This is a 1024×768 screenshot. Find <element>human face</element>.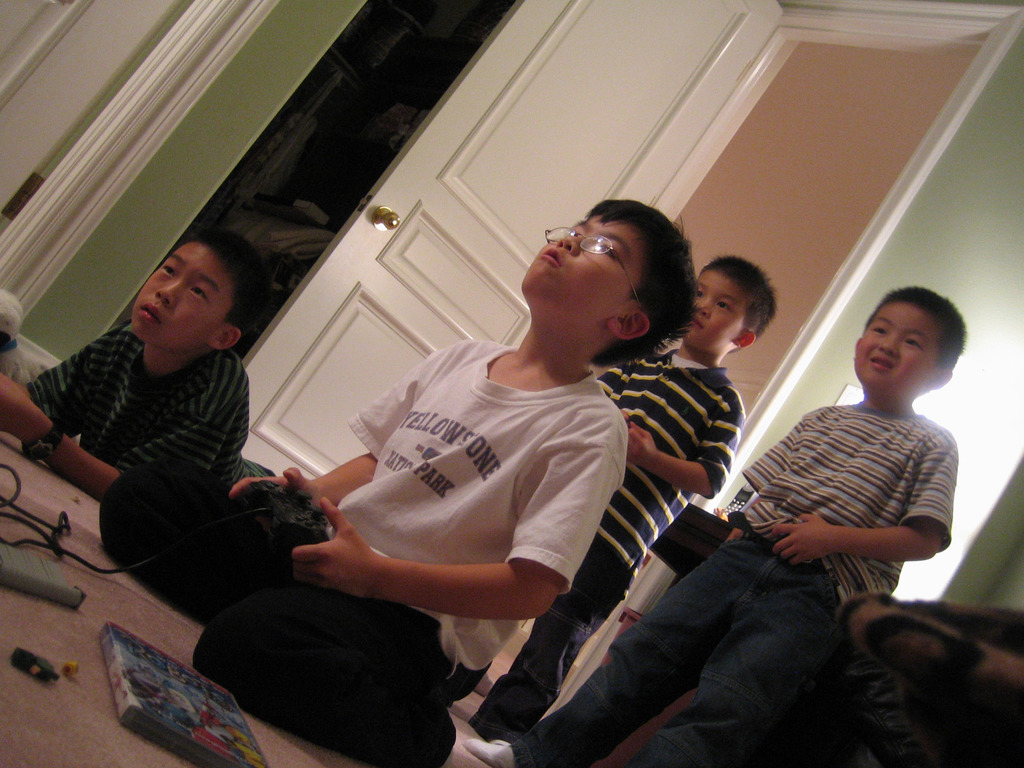
Bounding box: x1=521, y1=204, x2=642, y2=332.
